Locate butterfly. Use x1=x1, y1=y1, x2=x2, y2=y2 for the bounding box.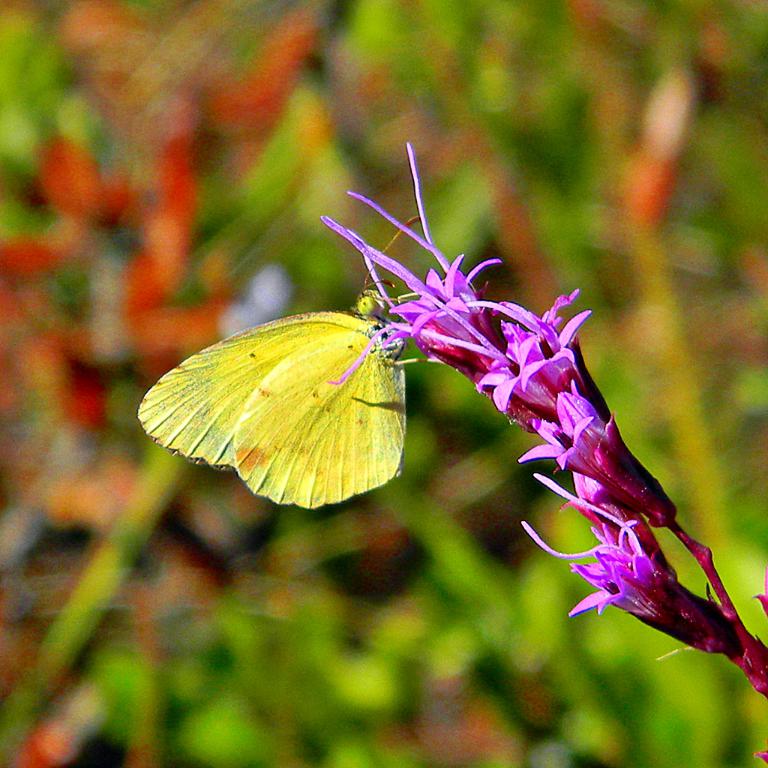
x1=148, y1=200, x2=425, y2=529.
